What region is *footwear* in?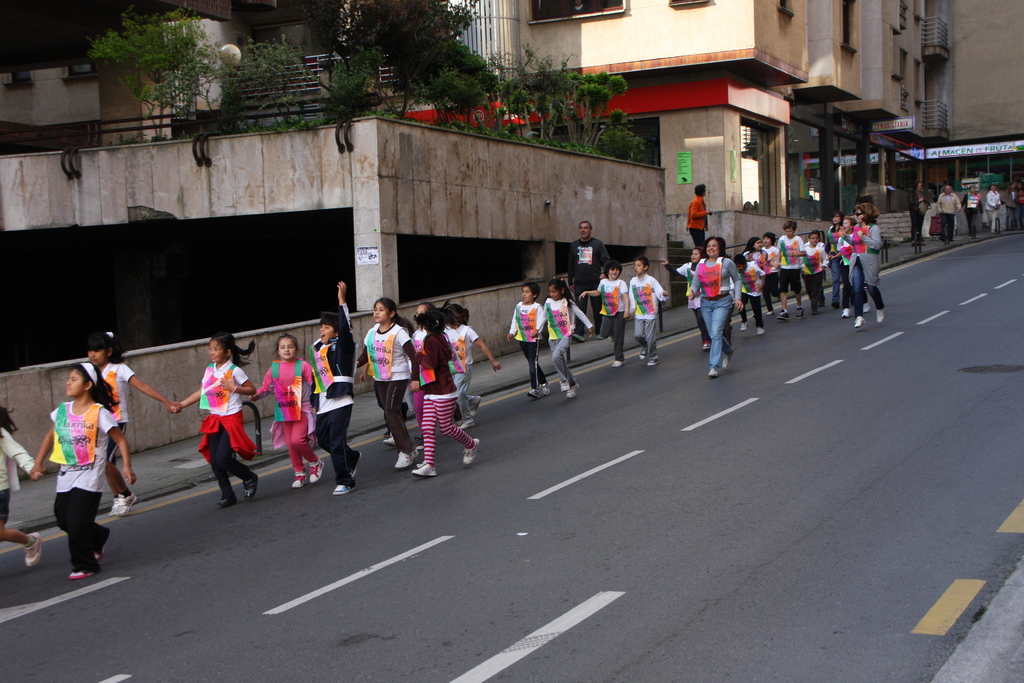
<box>459,419,476,428</box>.
